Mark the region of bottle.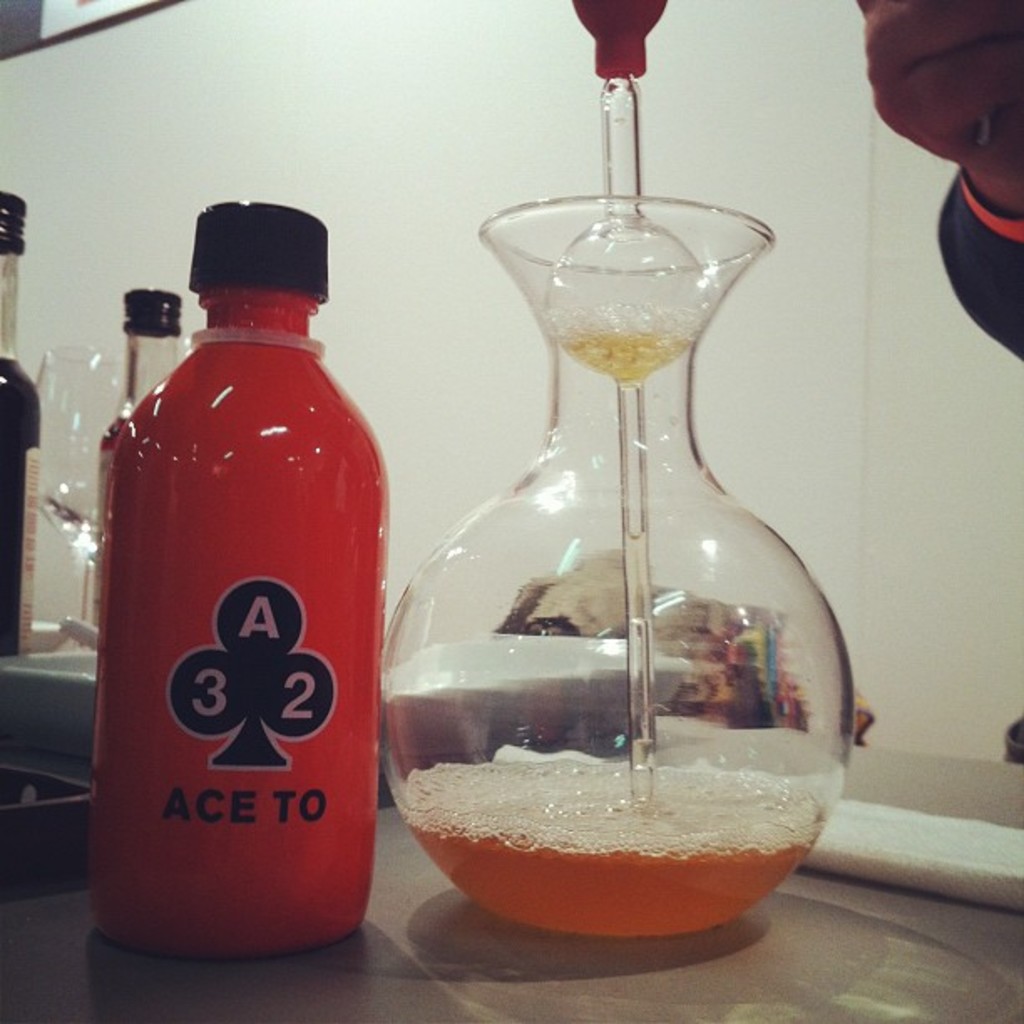
Region: <region>117, 284, 189, 413</region>.
